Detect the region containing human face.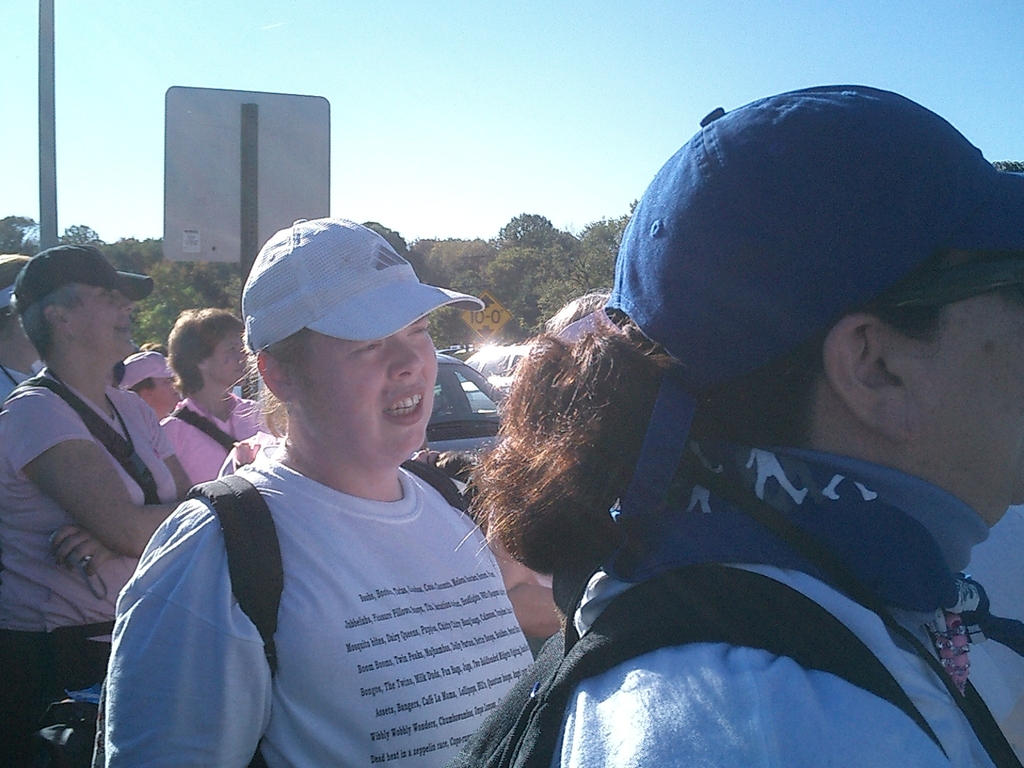
box(207, 329, 250, 390).
